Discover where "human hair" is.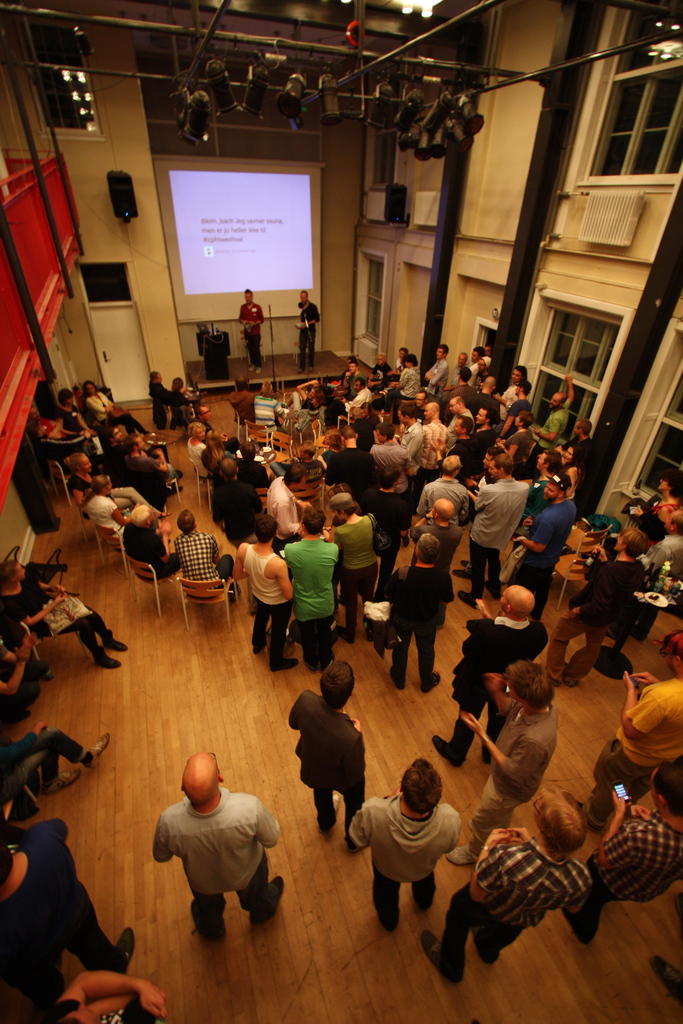
Discovered at <region>0, 838, 13, 888</region>.
